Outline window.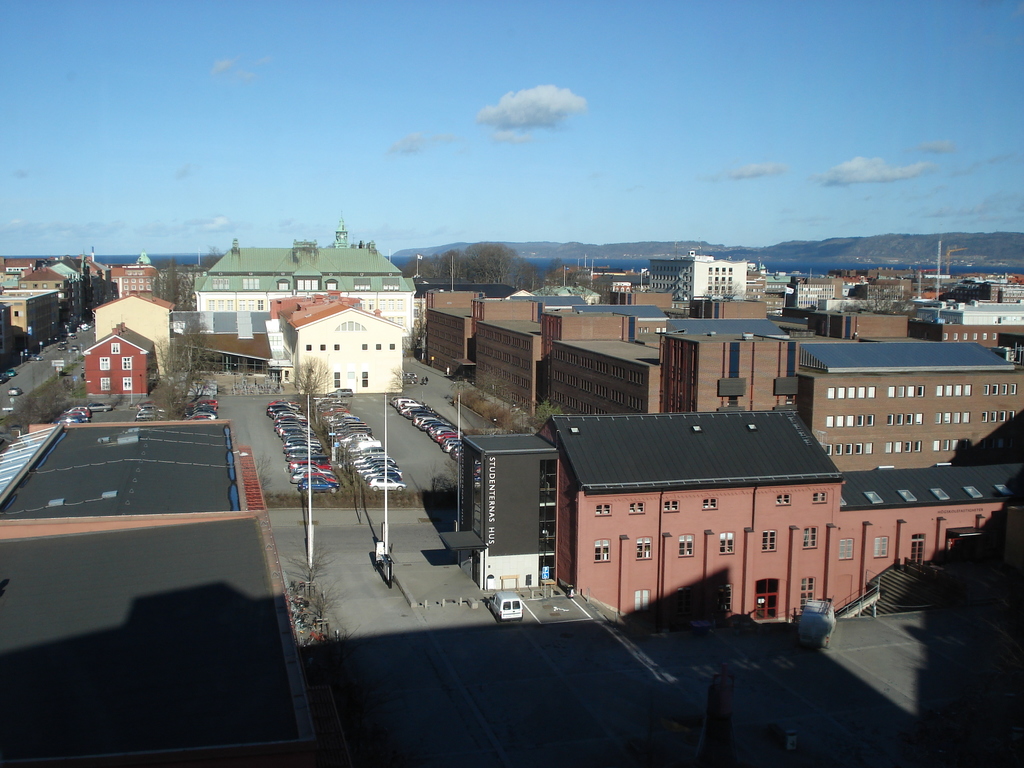
Outline: {"left": 593, "top": 504, "right": 609, "bottom": 517}.
